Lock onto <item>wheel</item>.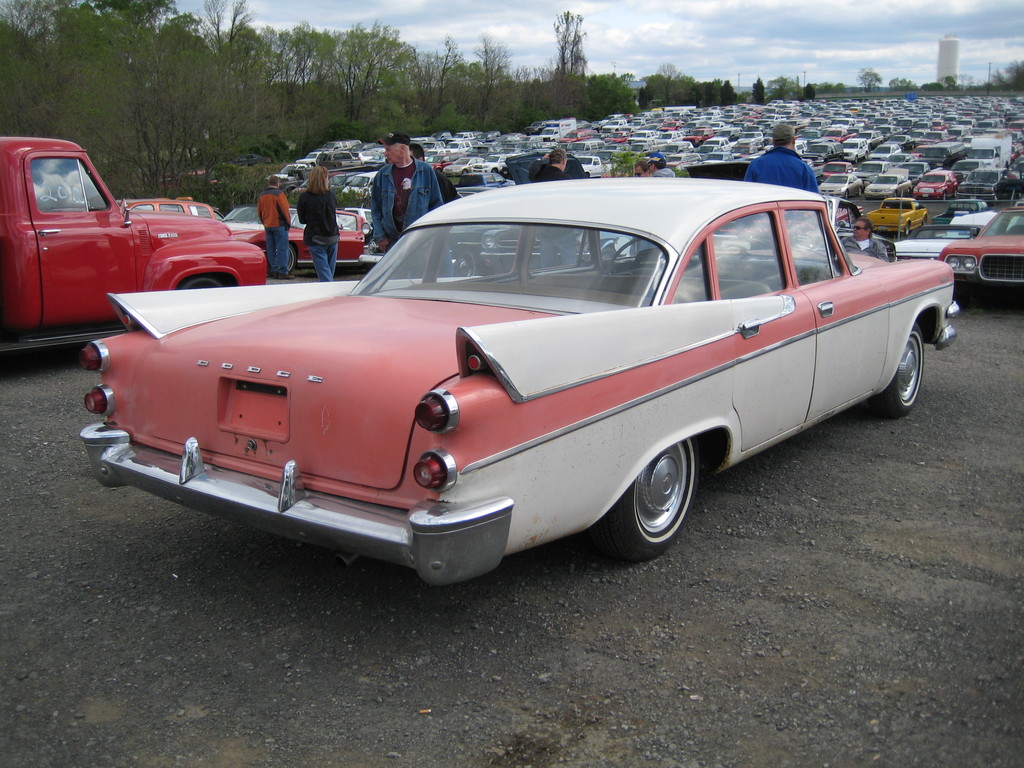
Locked: select_region(857, 187, 865, 199).
